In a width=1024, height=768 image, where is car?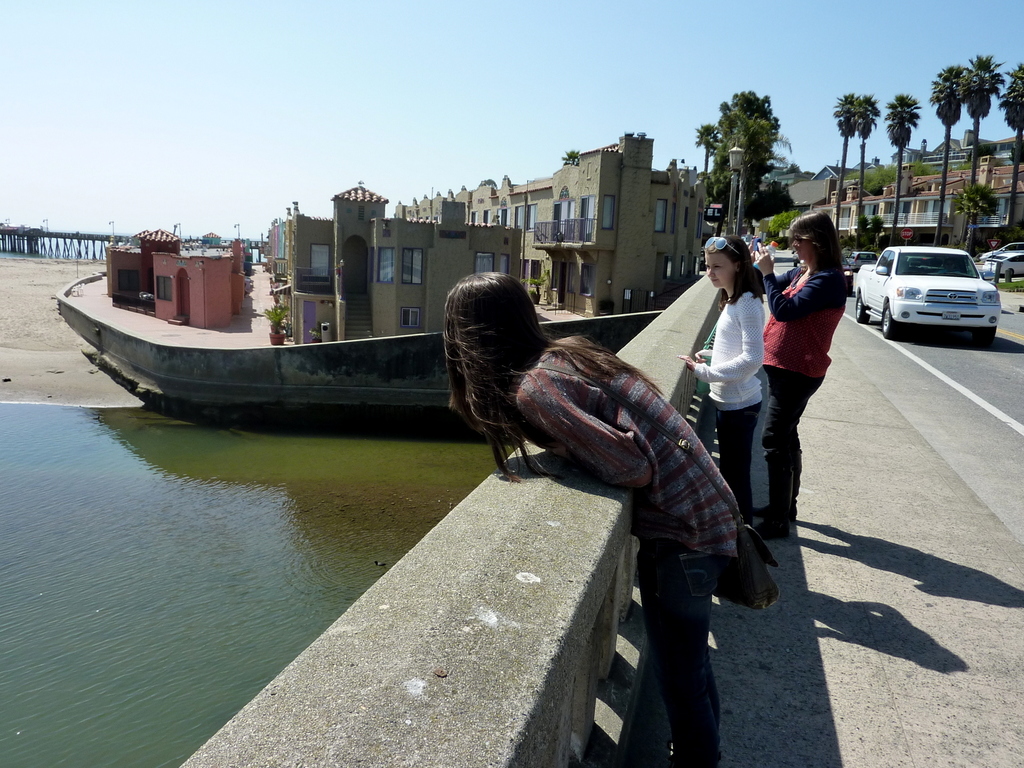
select_region(851, 252, 878, 271).
